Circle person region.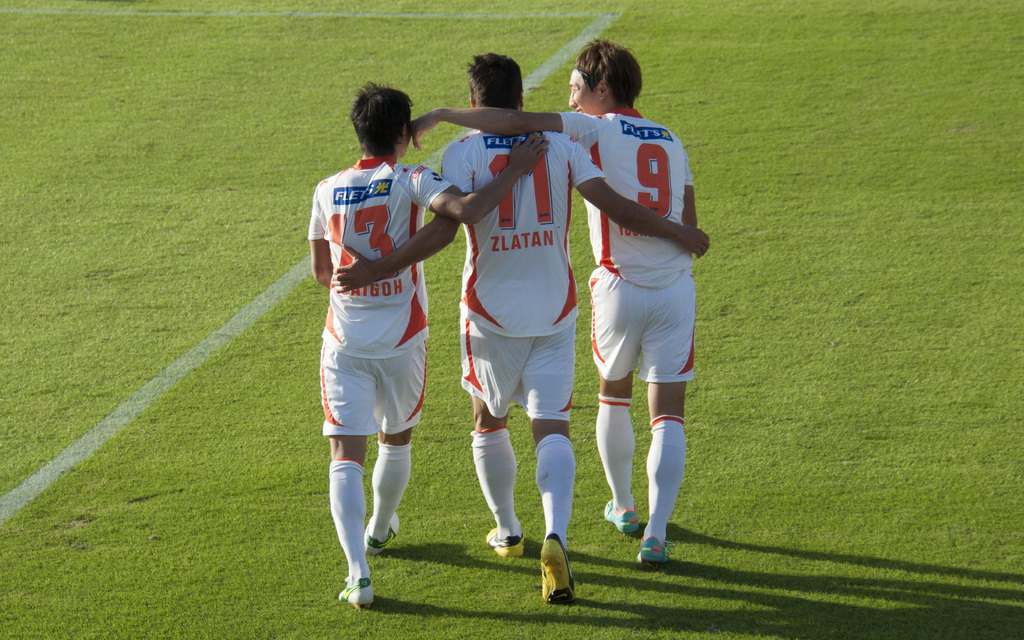
Region: pyautogui.locateOnScreen(406, 42, 694, 568).
